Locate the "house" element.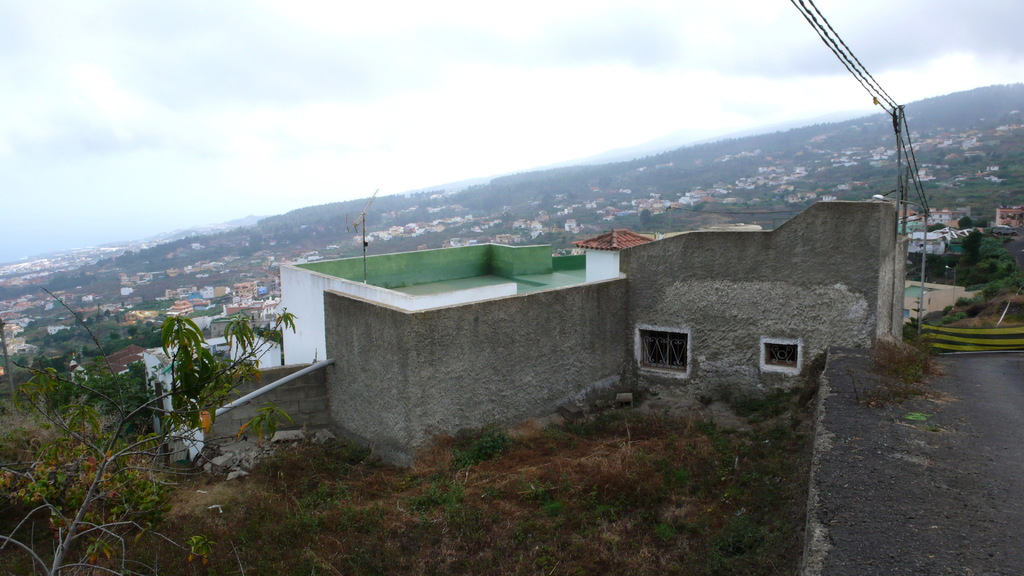
Element bbox: (0, 318, 22, 338).
